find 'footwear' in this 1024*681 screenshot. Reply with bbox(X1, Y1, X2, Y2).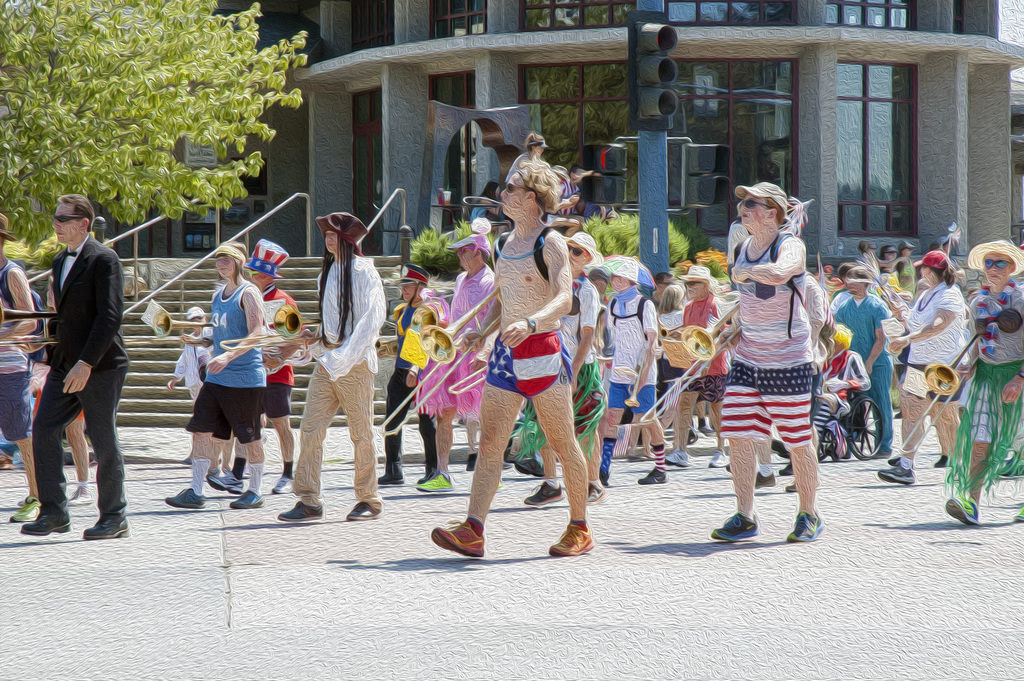
bbox(12, 495, 38, 521).
